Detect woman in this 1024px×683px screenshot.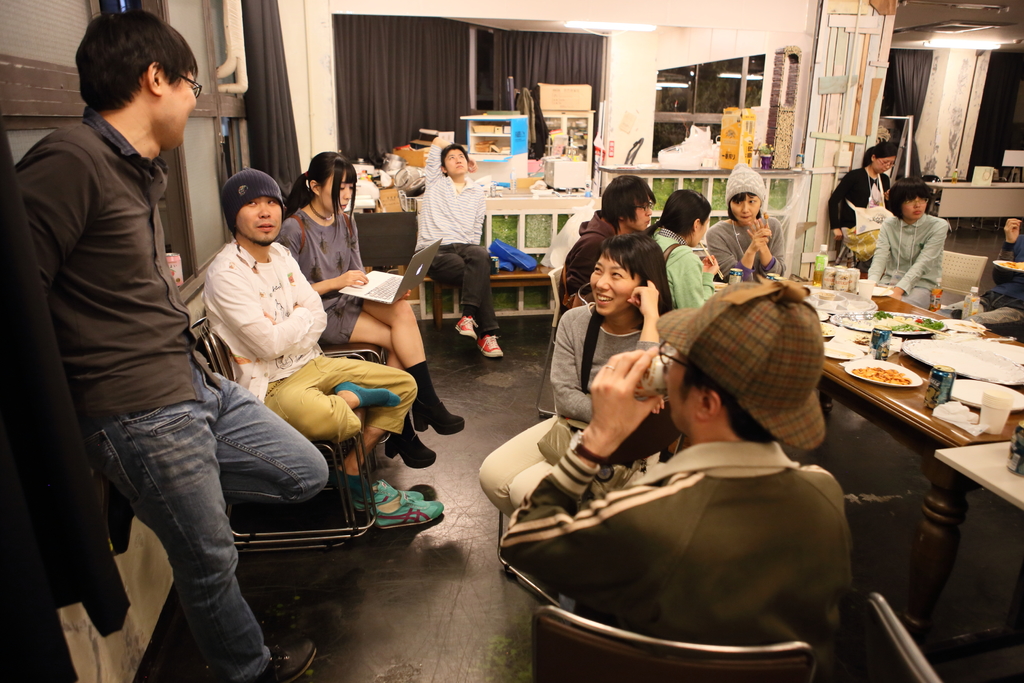
Detection: (left=470, top=231, right=678, bottom=518).
